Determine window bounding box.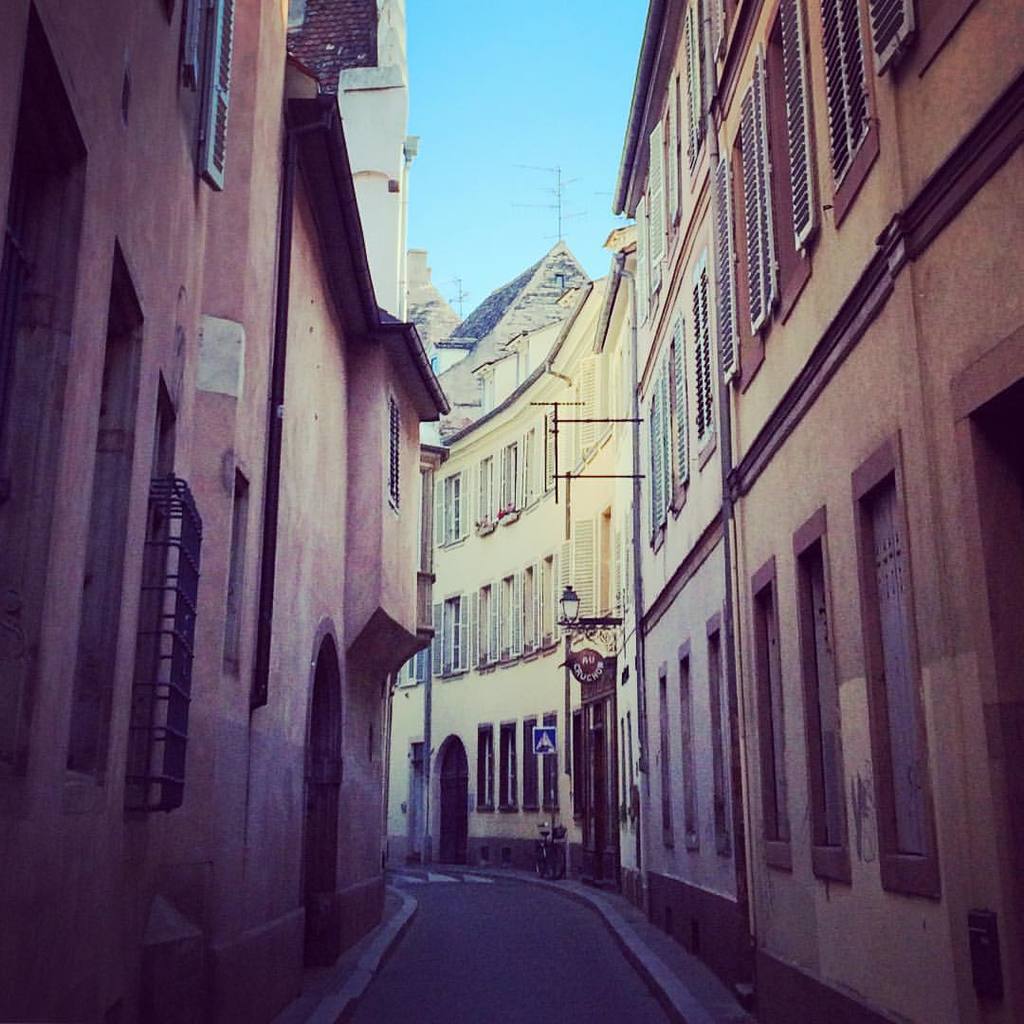
Determined: 682/0/700/190.
